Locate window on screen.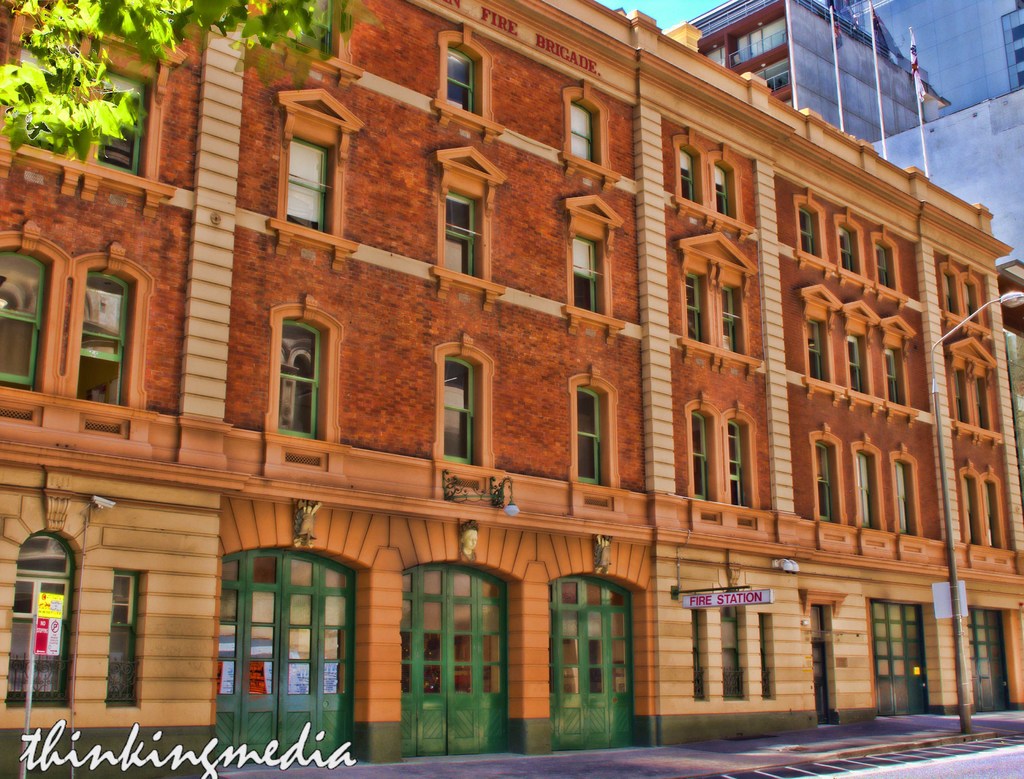
On screen at {"left": 970, "top": 287, "right": 975, "bottom": 316}.
